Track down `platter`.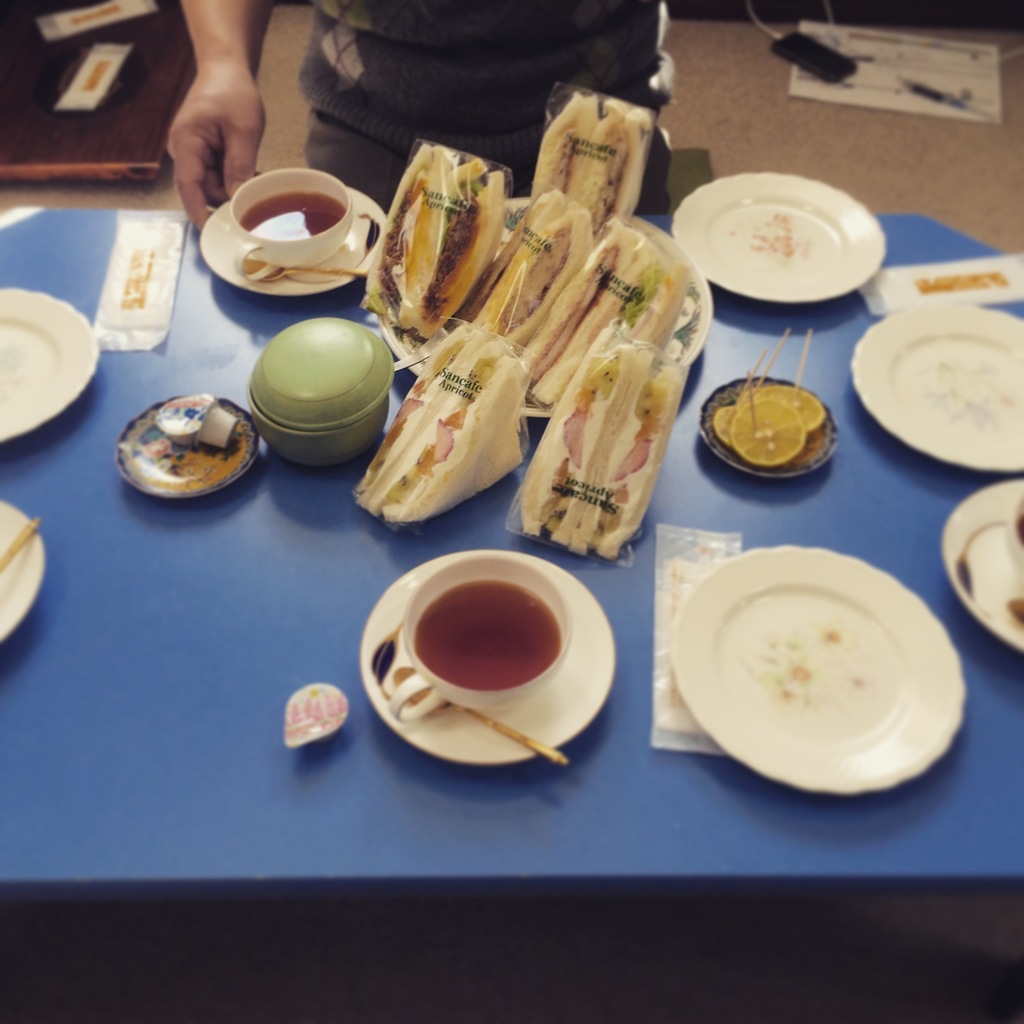
Tracked to bbox=[669, 173, 882, 307].
